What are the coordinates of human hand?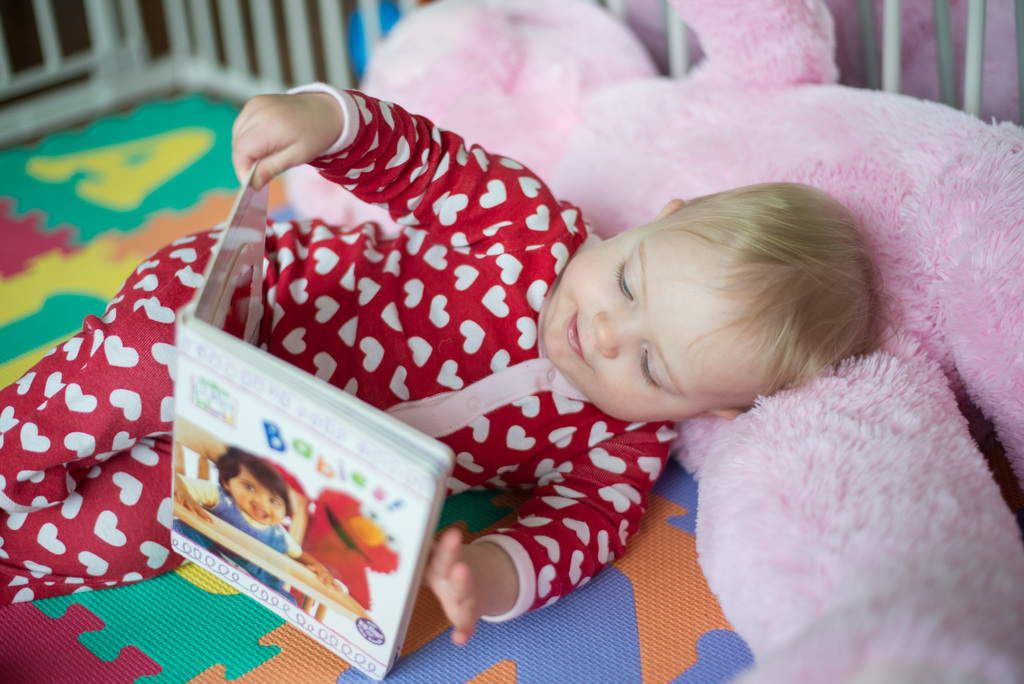
423/527/482/651.
